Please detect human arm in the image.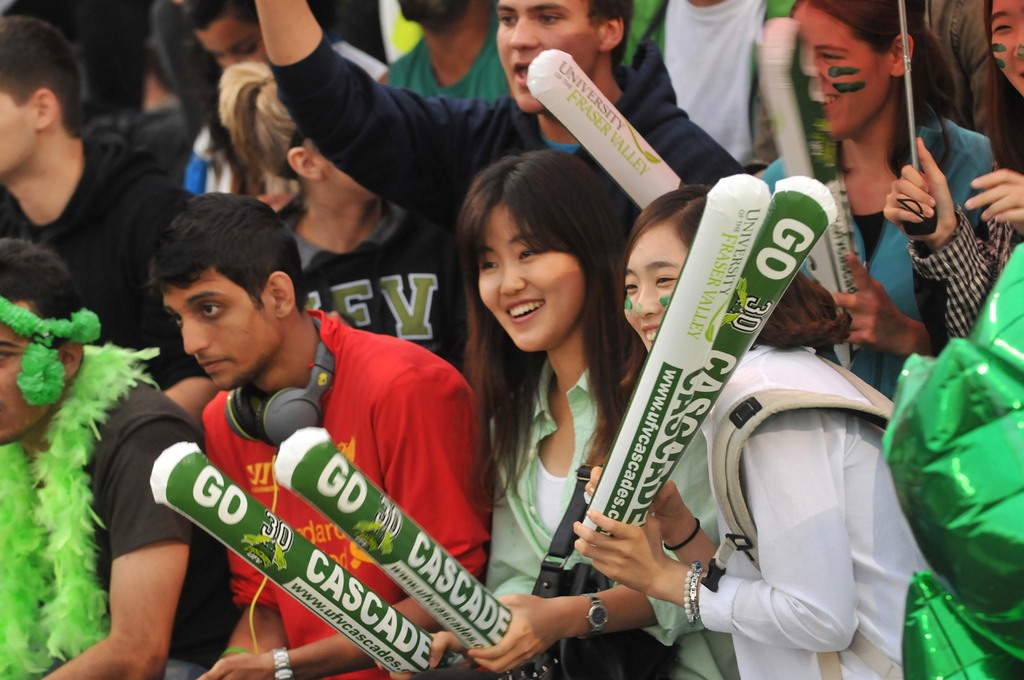
region(256, 0, 479, 242).
